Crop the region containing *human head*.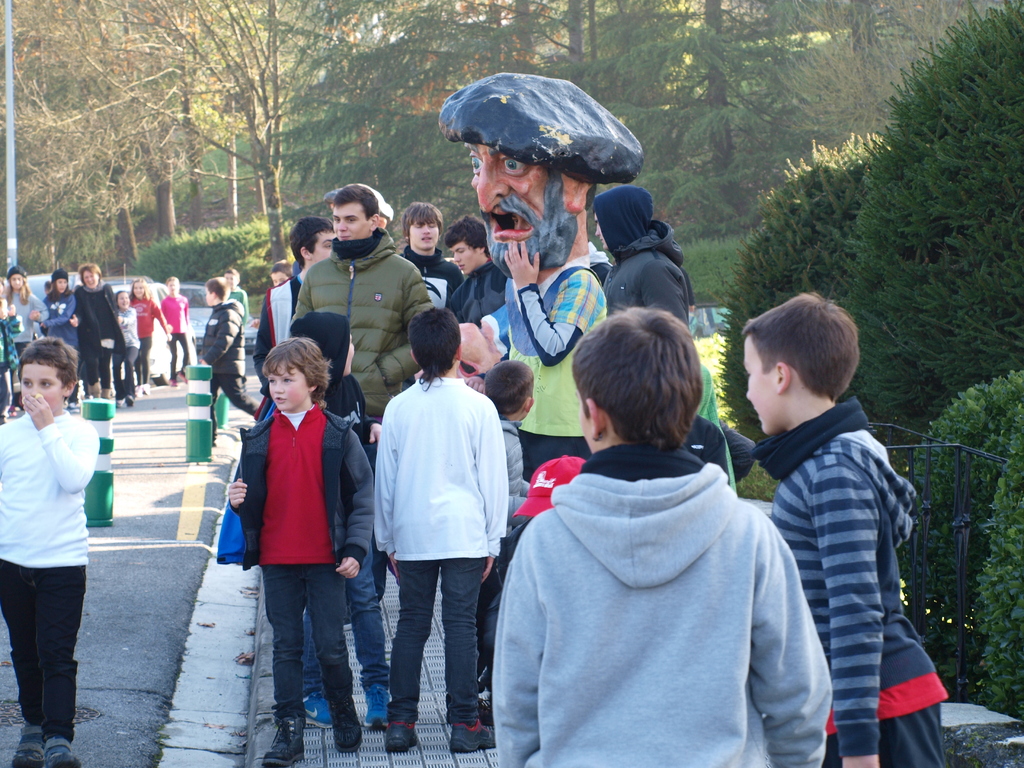
Crop region: pyautogui.locateOnScreen(44, 281, 49, 296).
